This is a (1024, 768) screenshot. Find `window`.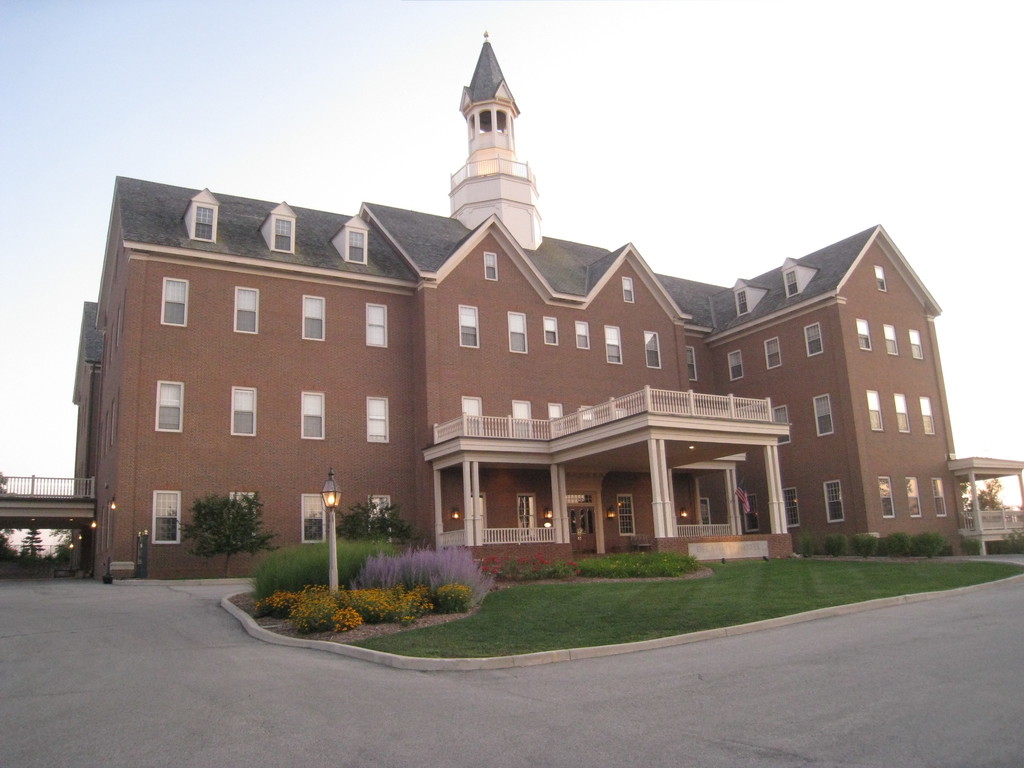
Bounding box: box(463, 397, 483, 438).
